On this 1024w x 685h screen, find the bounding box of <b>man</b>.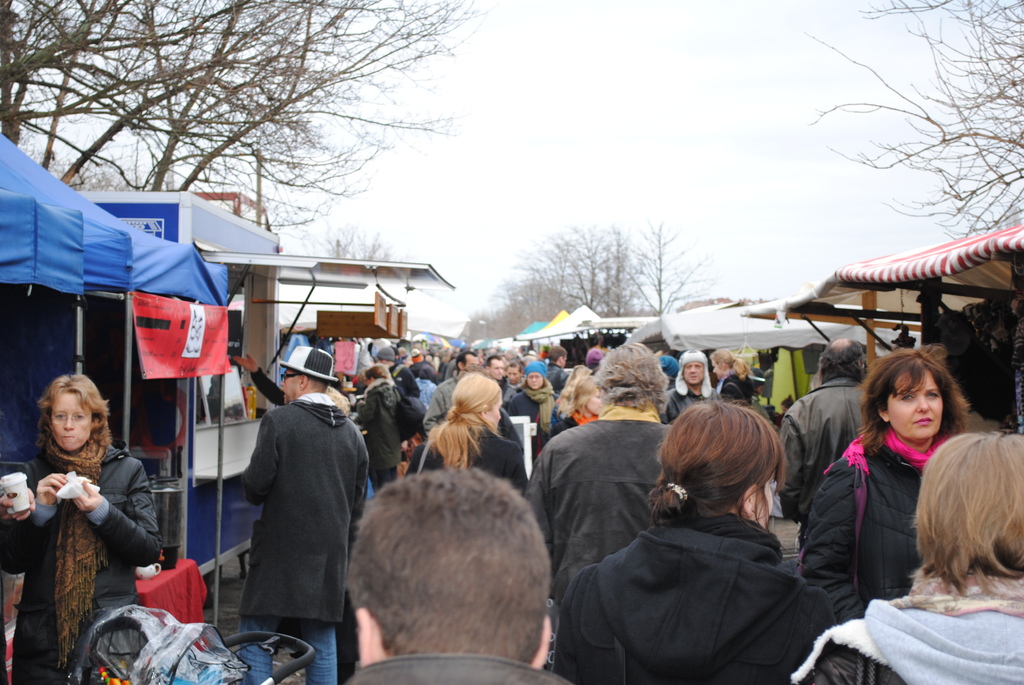
Bounding box: [342,466,570,684].
